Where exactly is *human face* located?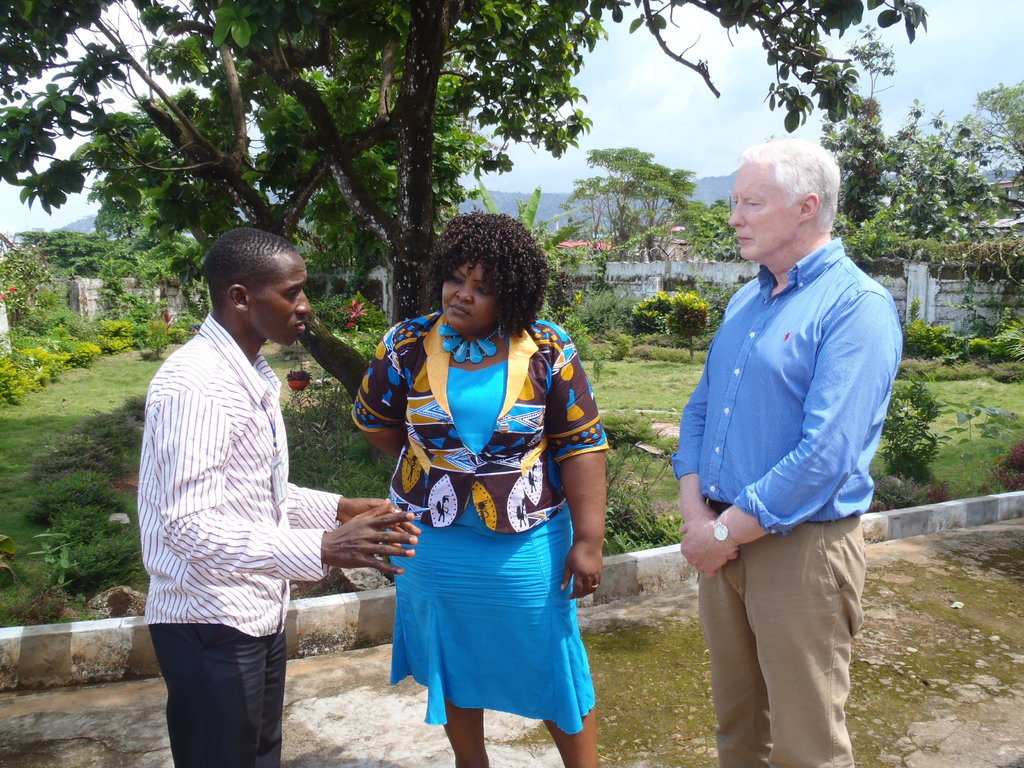
Its bounding box is locate(243, 254, 314, 344).
